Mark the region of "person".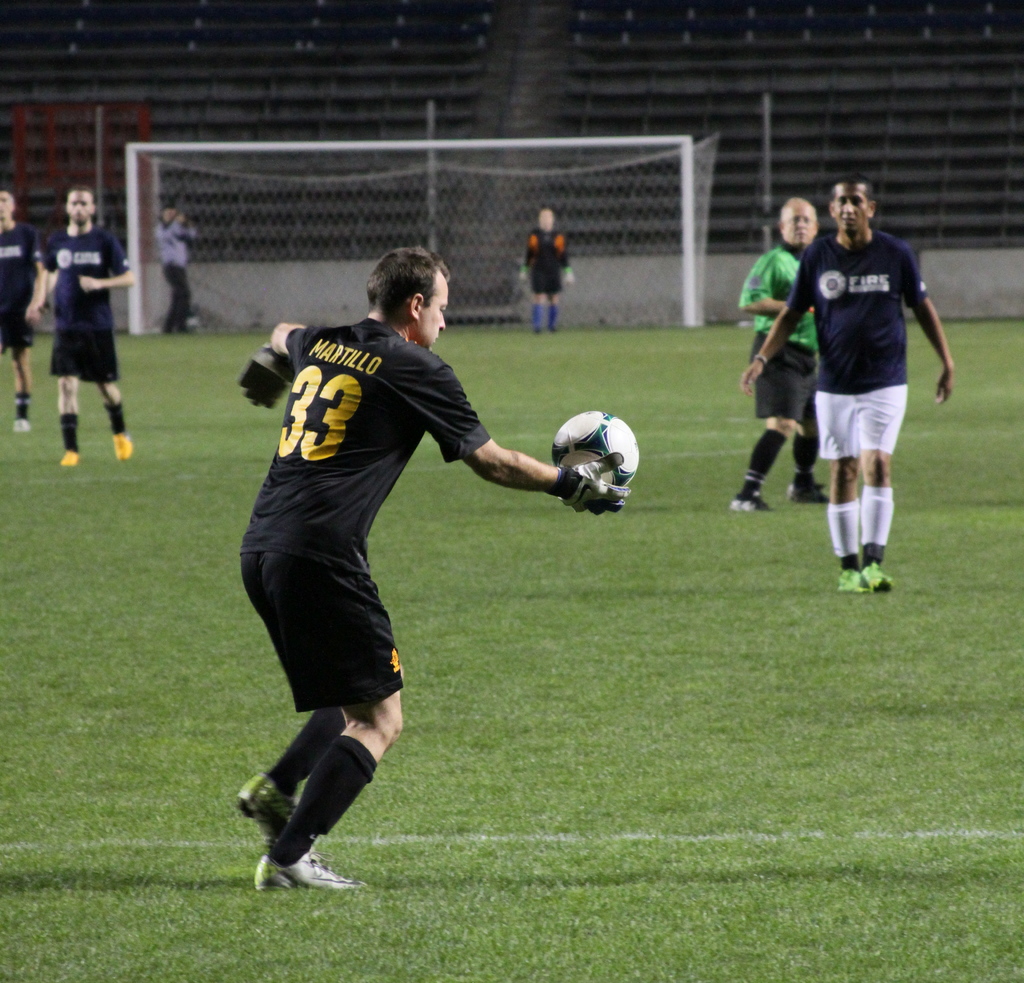
Region: detection(520, 204, 575, 328).
